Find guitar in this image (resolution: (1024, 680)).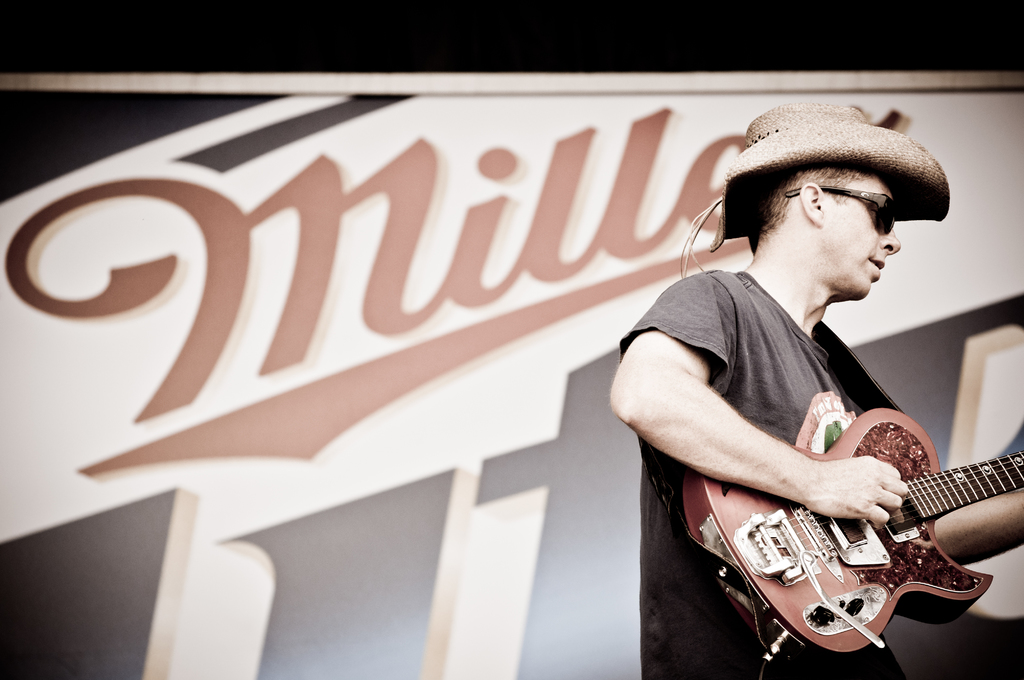
<region>675, 403, 1023, 659</region>.
